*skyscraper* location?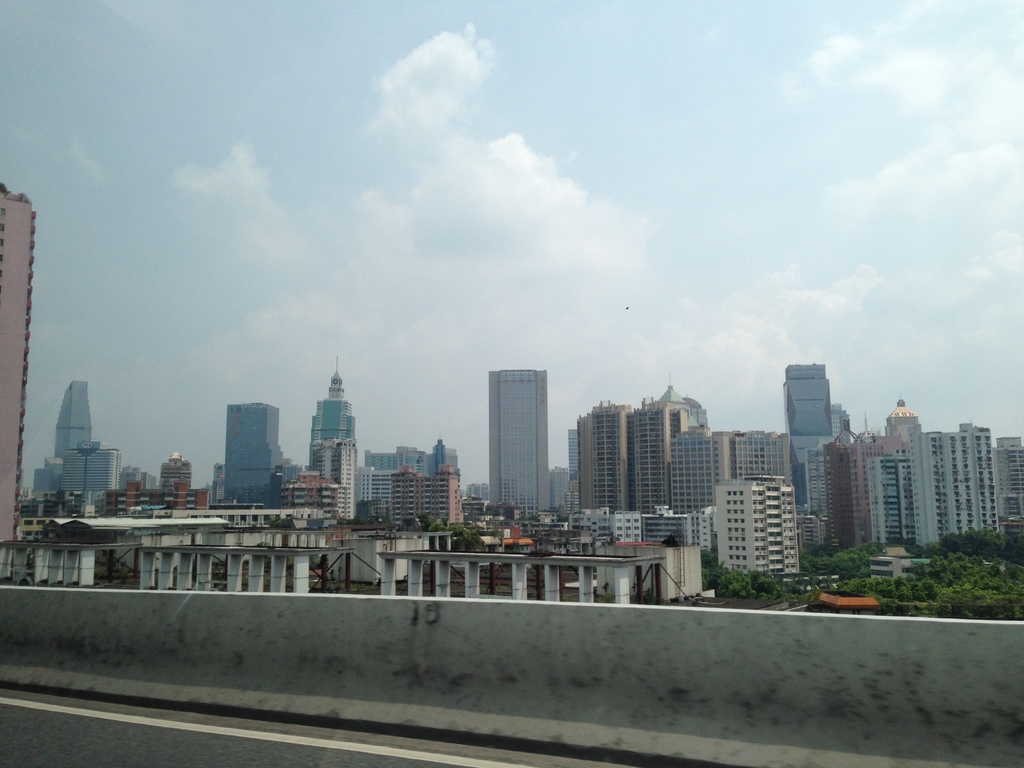
483 371 550 515
